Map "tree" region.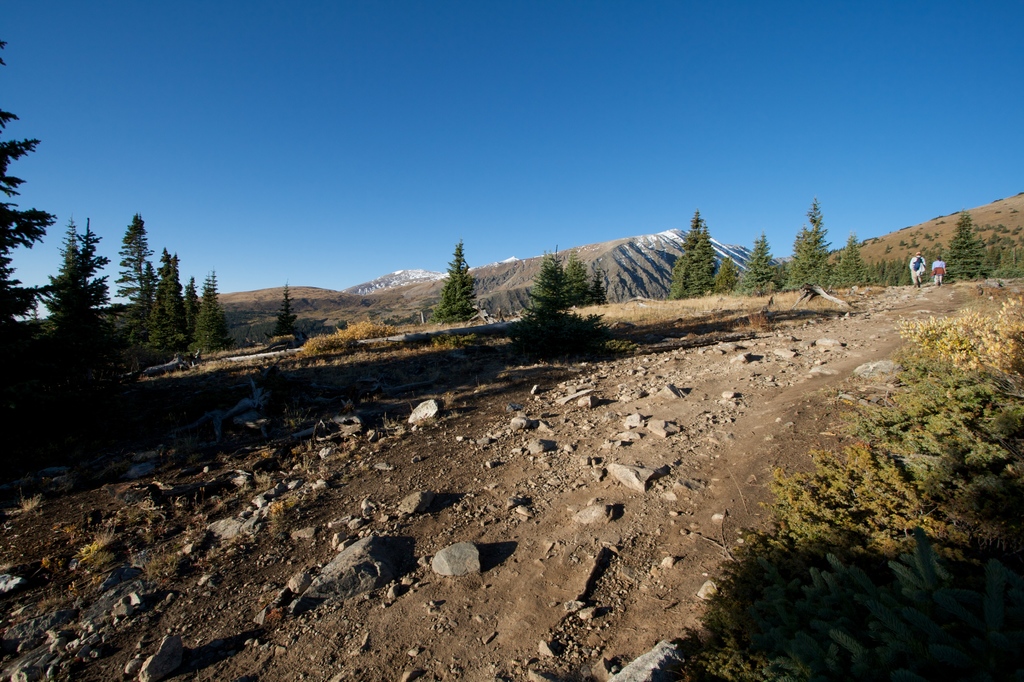
Mapped to <box>426,236,490,327</box>.
